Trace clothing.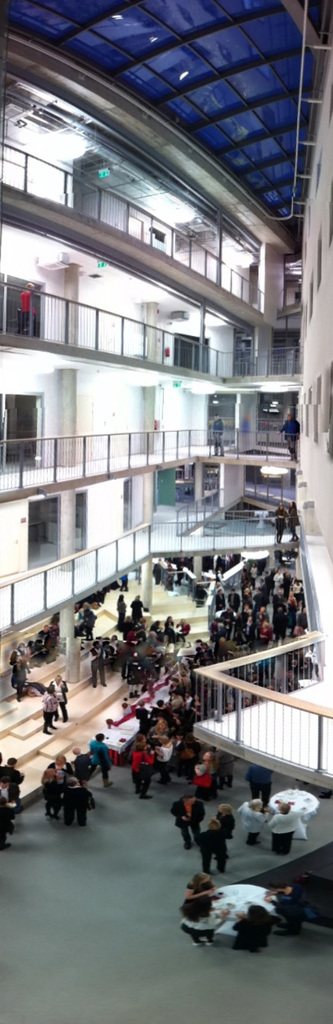
Traced to left=179, top=912, right=214, bottom=931.
